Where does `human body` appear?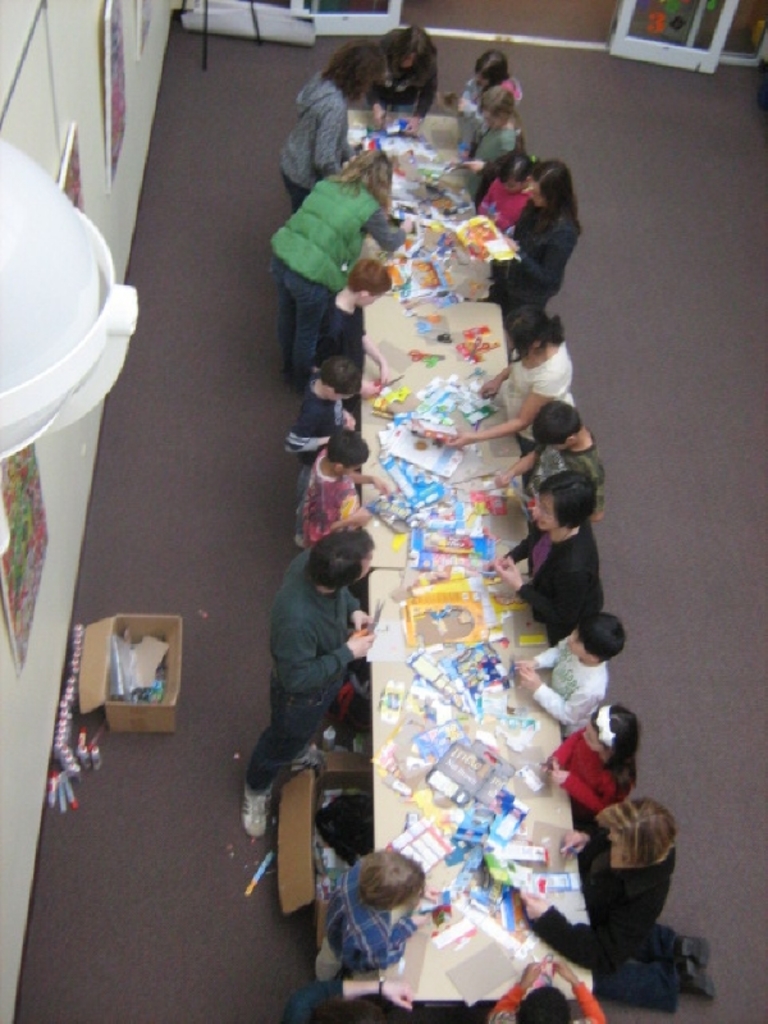
Appears at box=[236, 554, 372, 835].
